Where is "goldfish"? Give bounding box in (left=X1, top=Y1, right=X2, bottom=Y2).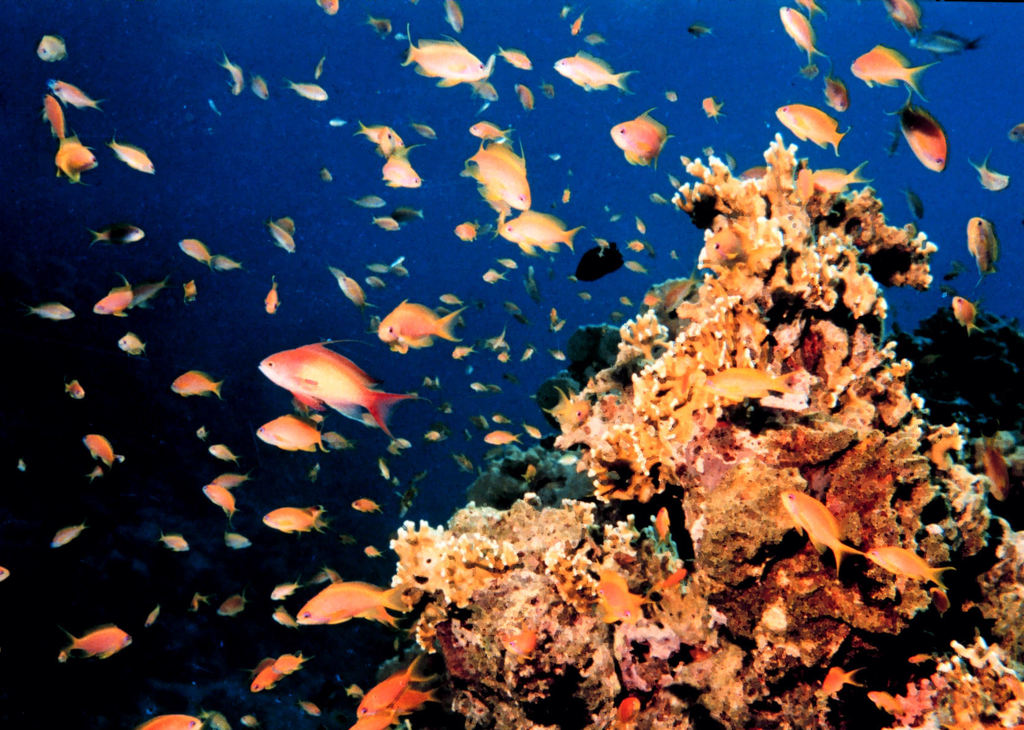
(left=334, top=274, right=364, bottom=305).
